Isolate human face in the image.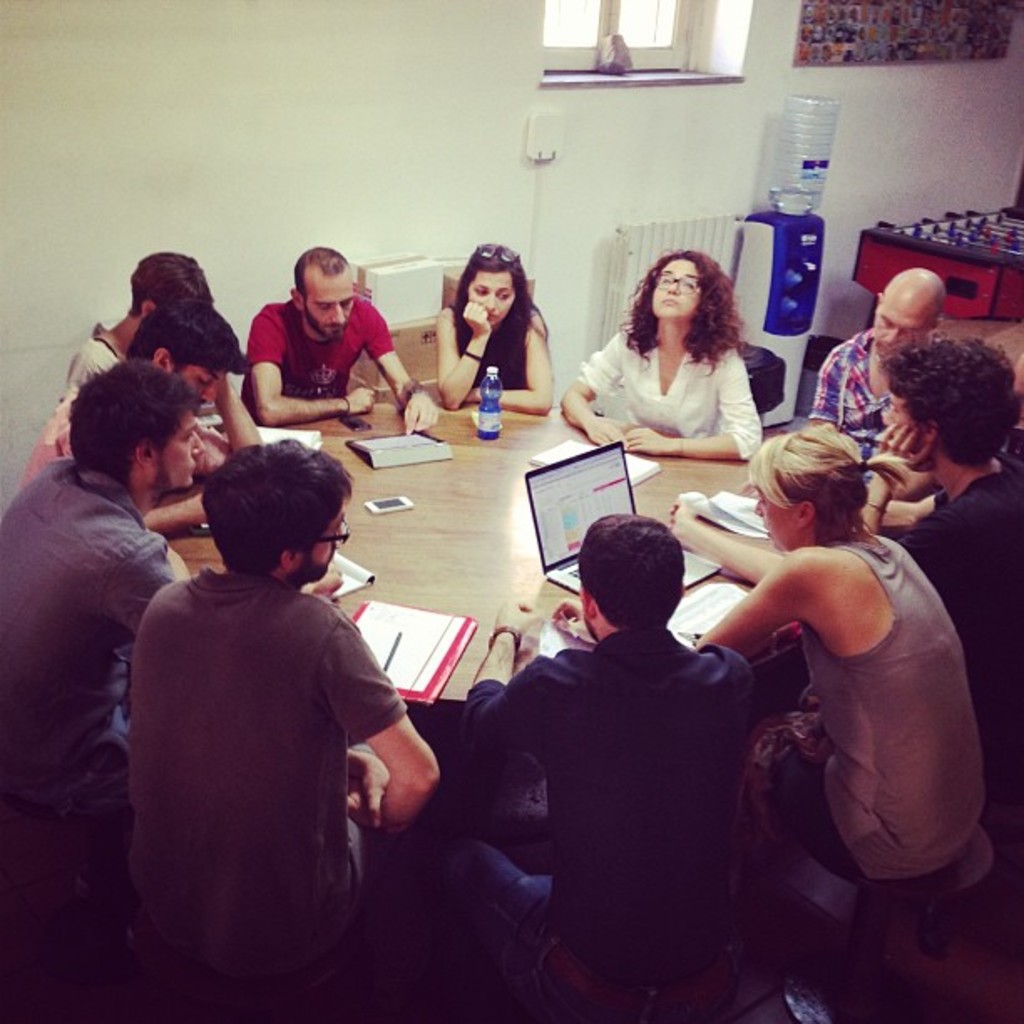
Isolated region: <box>154,408,206,489</box>.
